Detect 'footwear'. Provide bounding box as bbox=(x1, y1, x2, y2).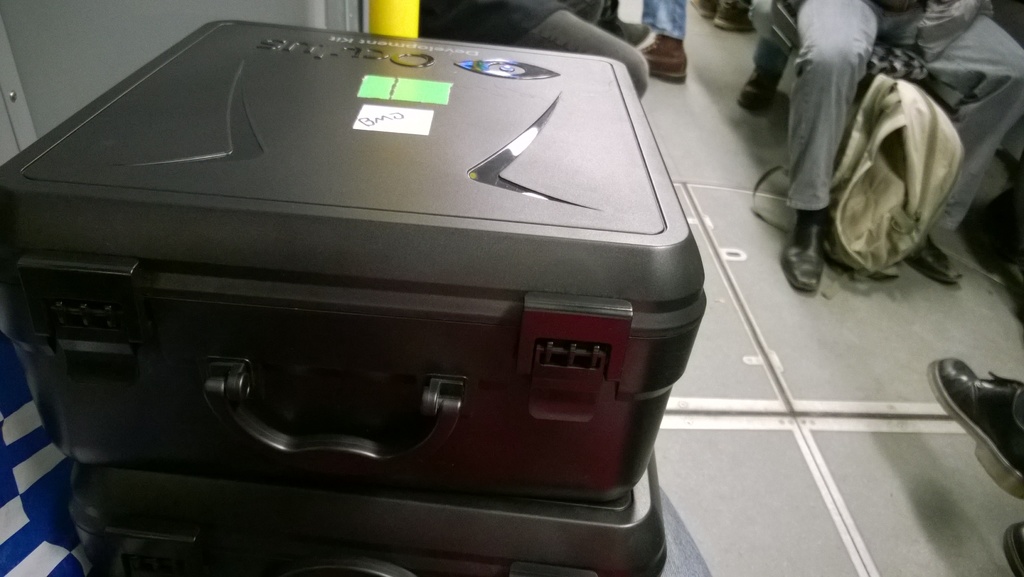
bbox=(637, 36, 687, 82).
